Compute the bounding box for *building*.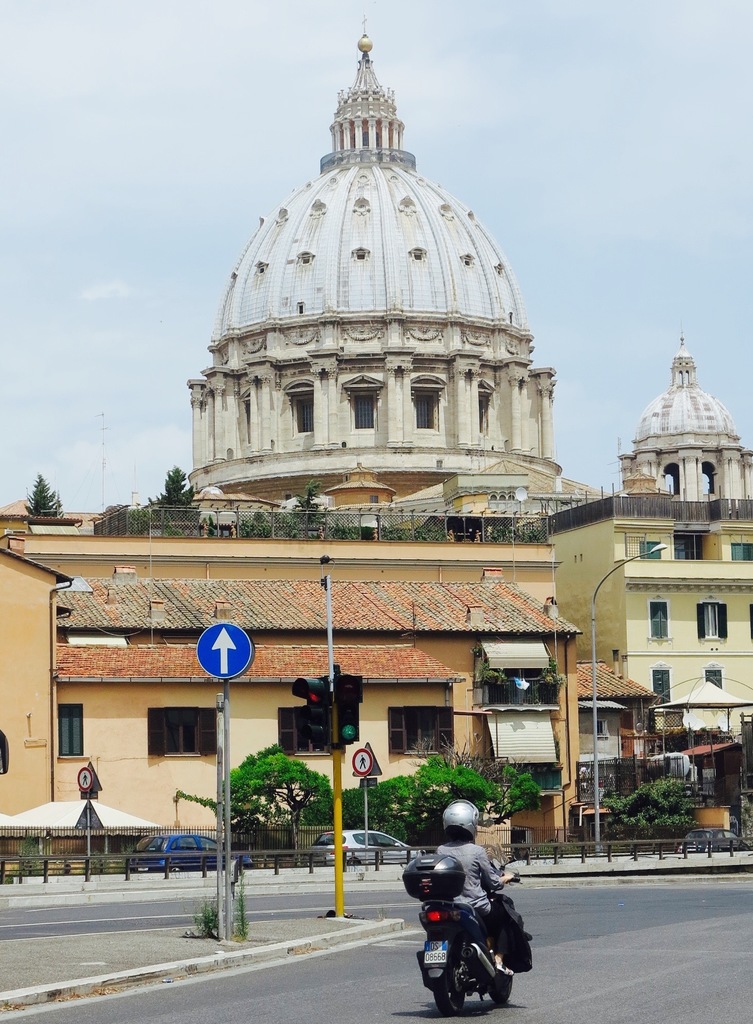
(191,15,596,503).
